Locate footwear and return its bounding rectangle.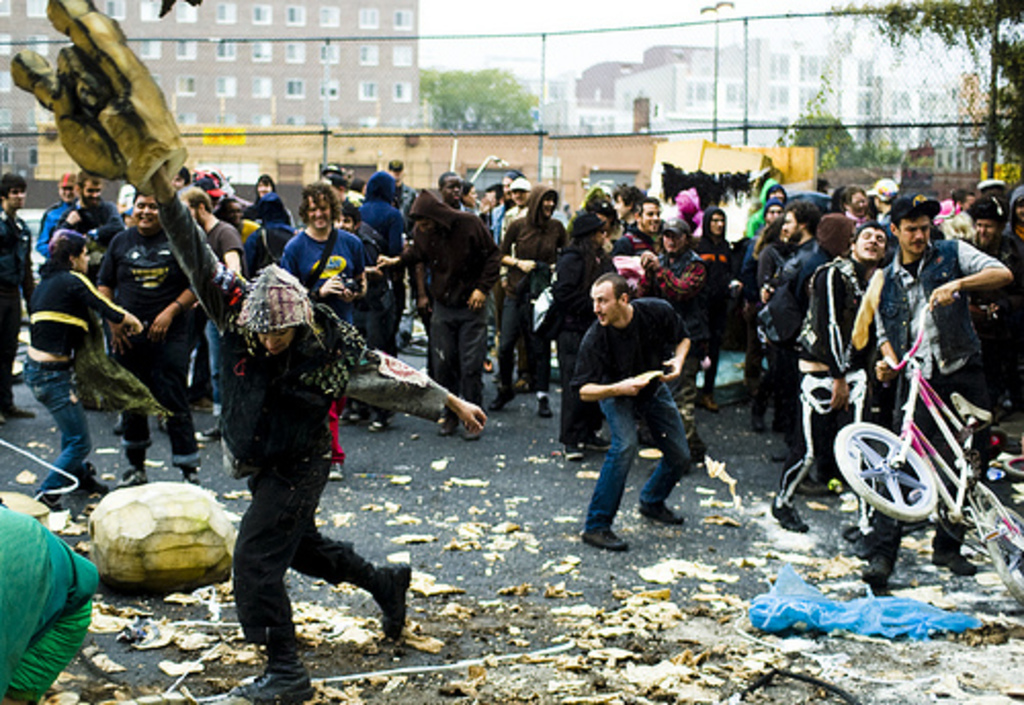
region(535, 393, 557, 414).
